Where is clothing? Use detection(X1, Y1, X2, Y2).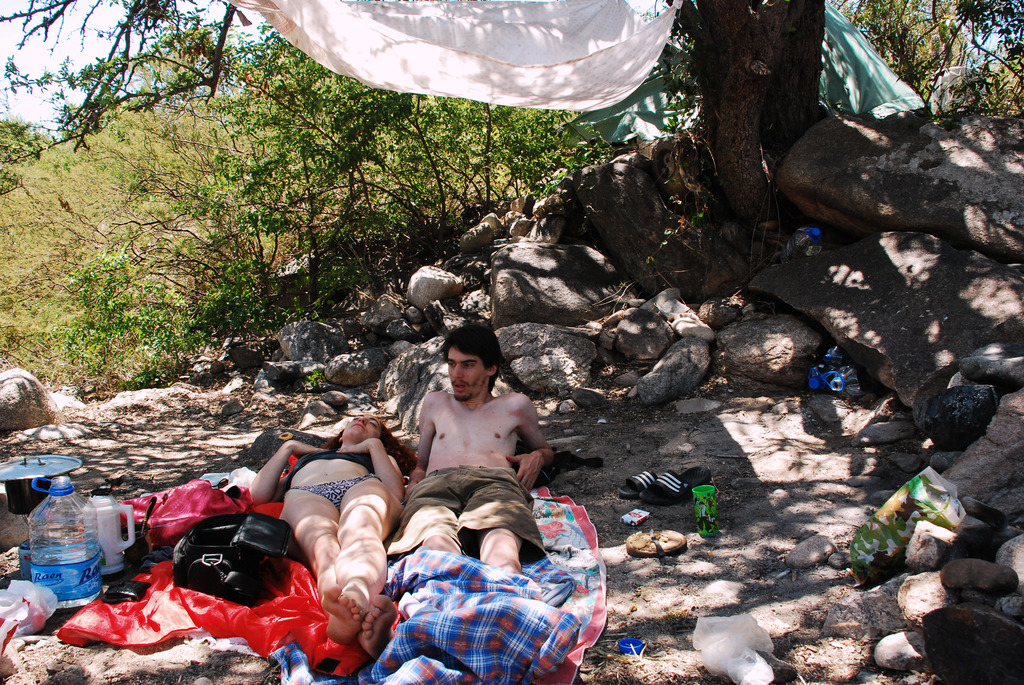
detection(285, 472, 381, 510).
